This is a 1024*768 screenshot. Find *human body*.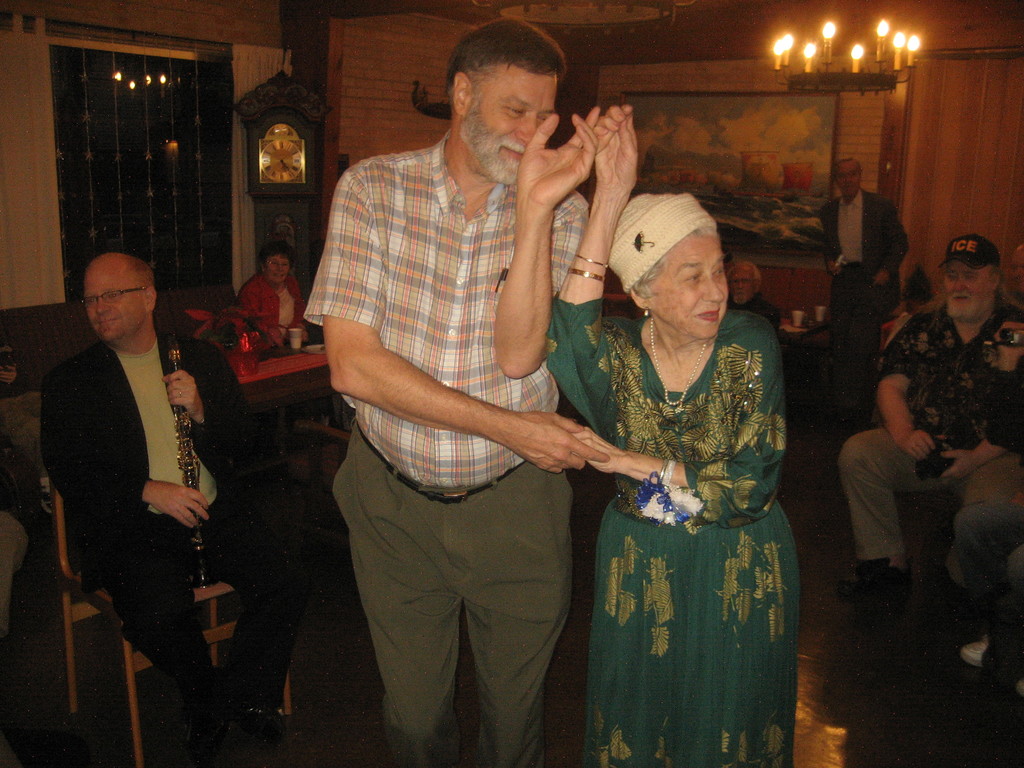
Bounding box: bbox(225, 250, 318, 343).
